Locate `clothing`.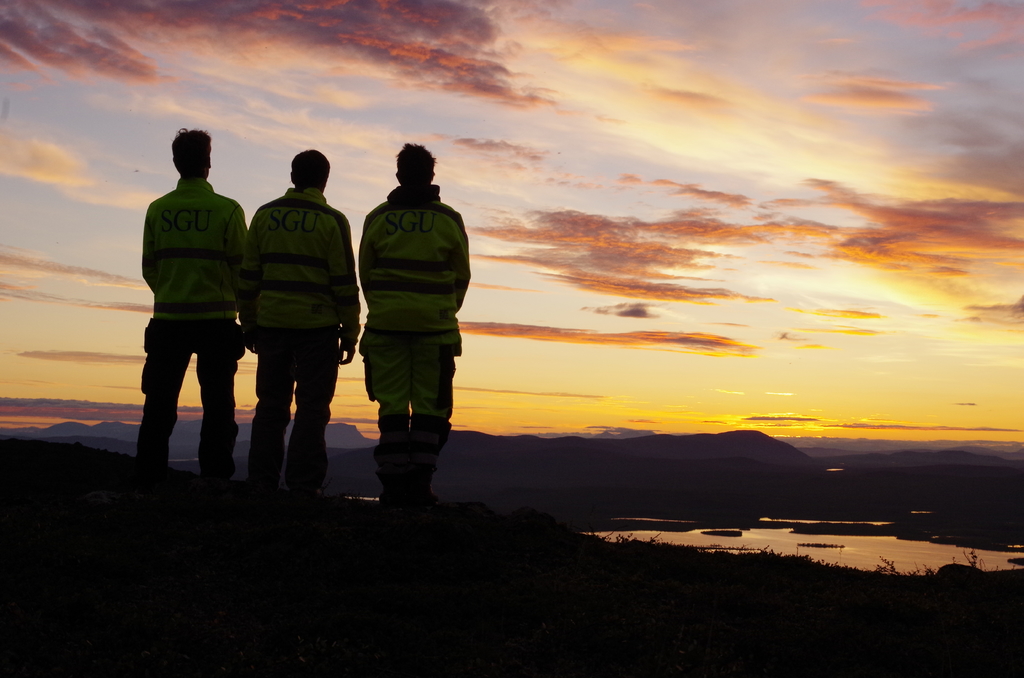
Bounding box: 231, 180, 364, 500.
